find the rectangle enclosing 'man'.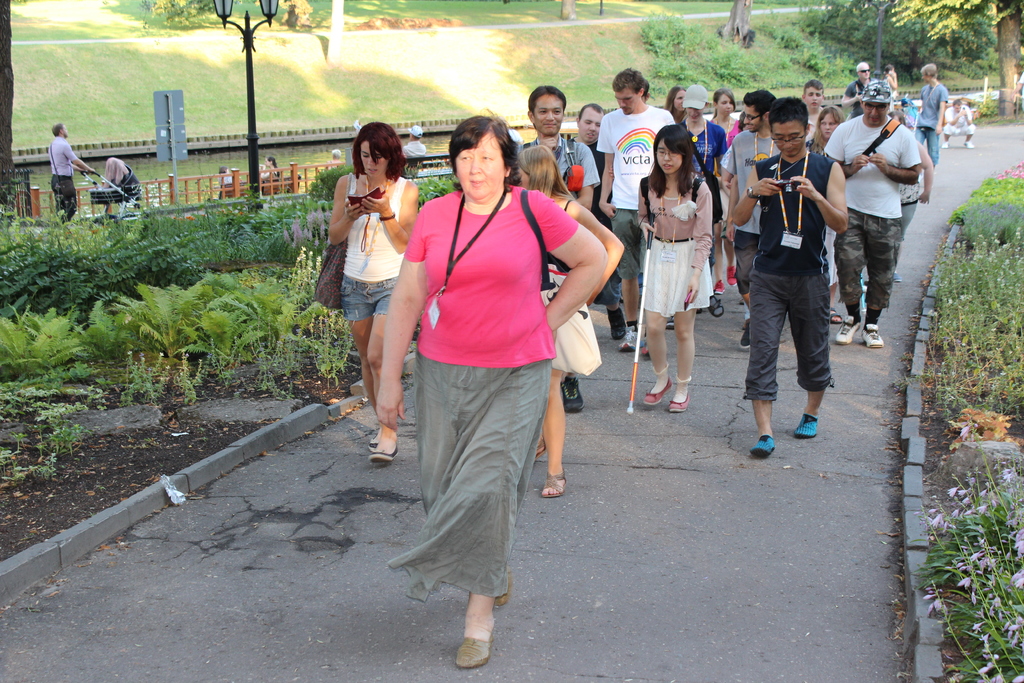
BBox(595, 65, 673, 354).
